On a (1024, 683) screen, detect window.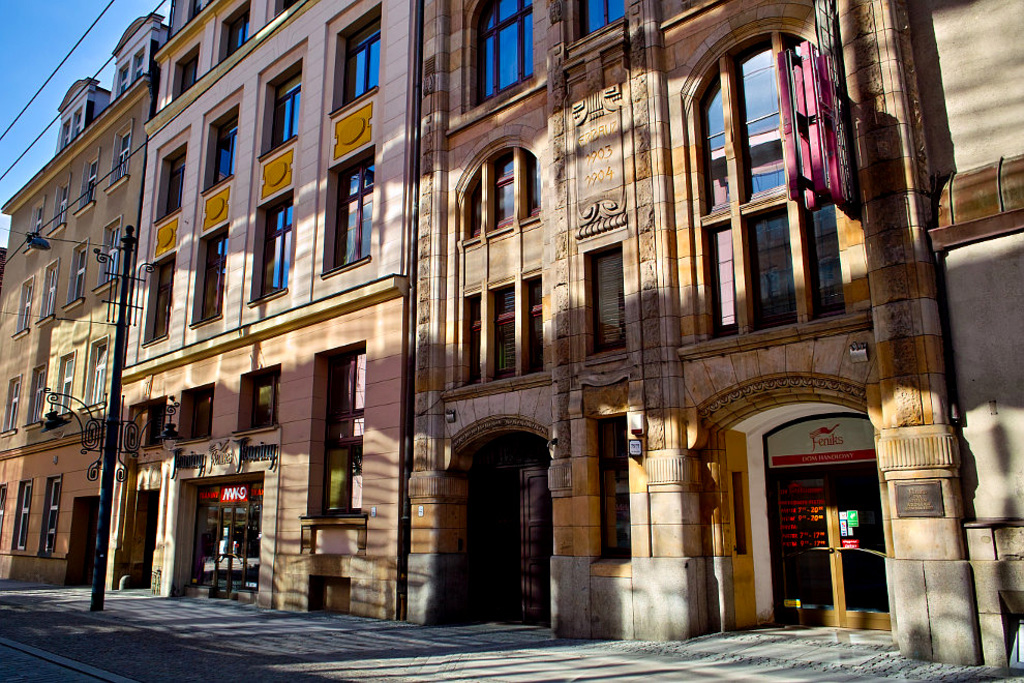
bbox=(265, 72, 300, 144).
